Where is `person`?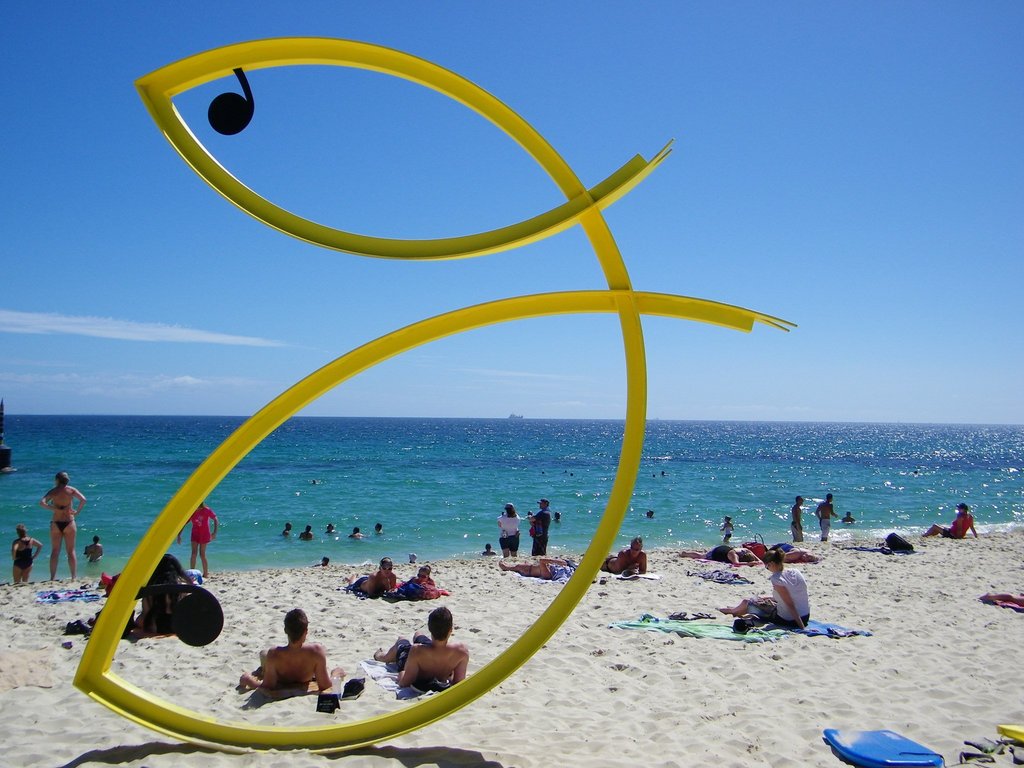
812,494,841,543.
